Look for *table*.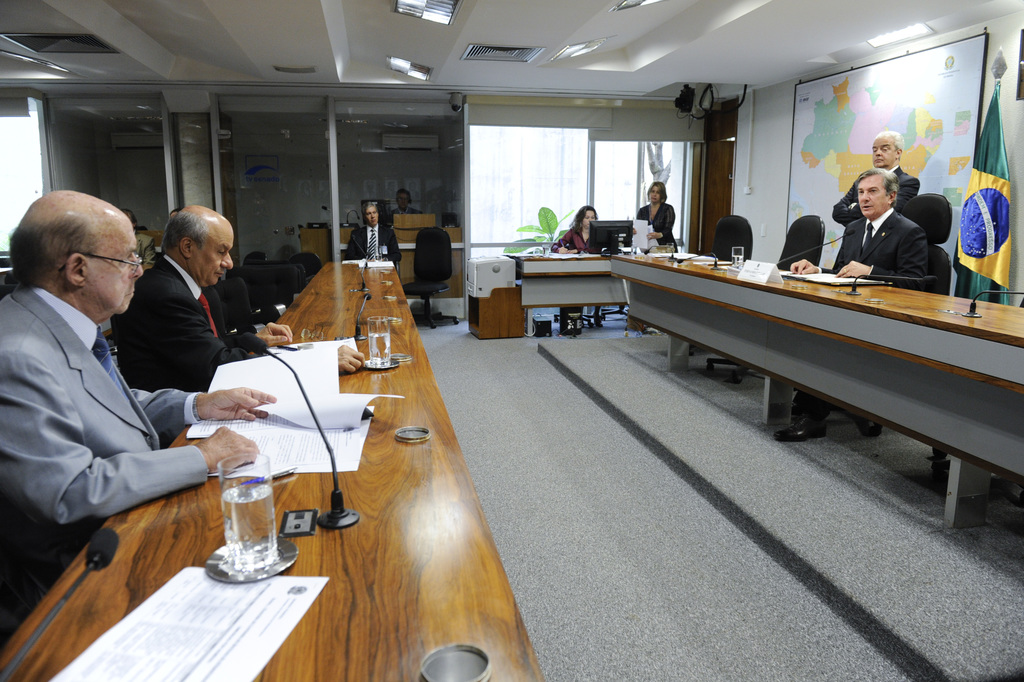
Found: <region>464, 256, 619, 343</region>.
